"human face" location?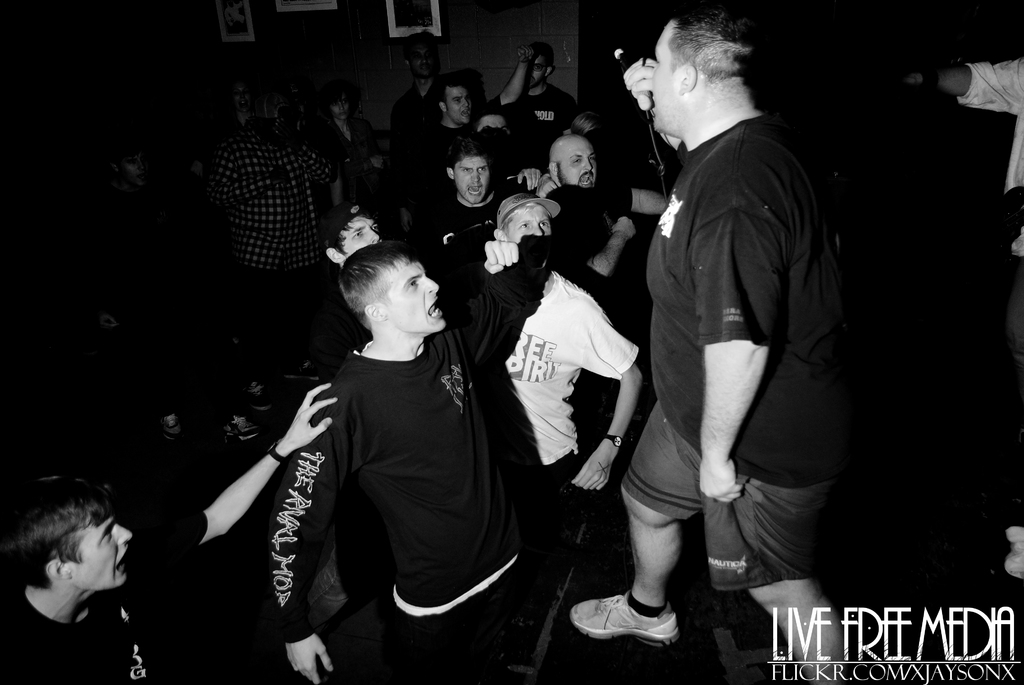
BBox(73, 518, 132, 588)
